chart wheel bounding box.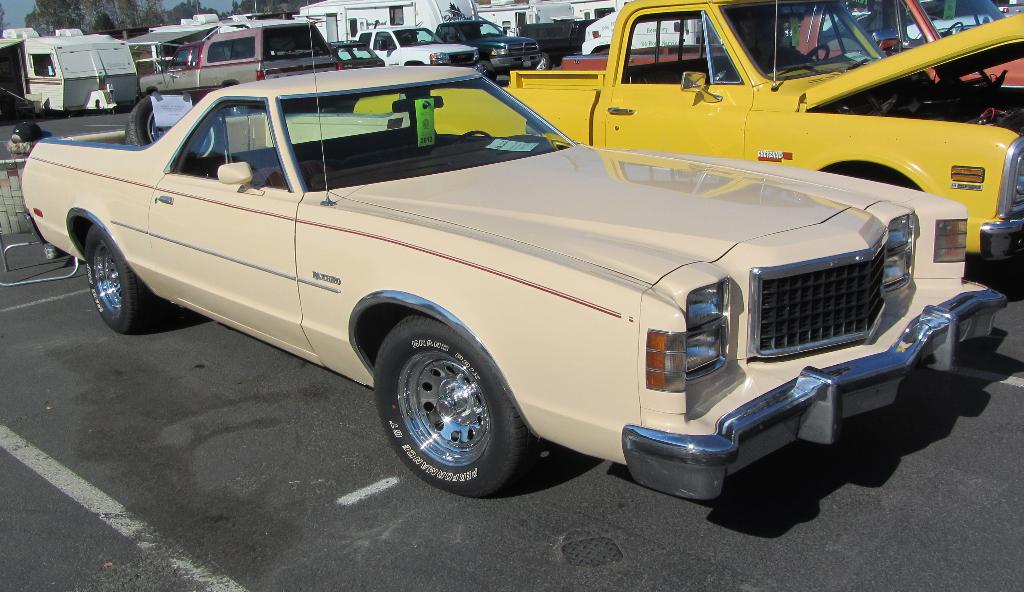
Charted: 124, 95, 223, 162.
